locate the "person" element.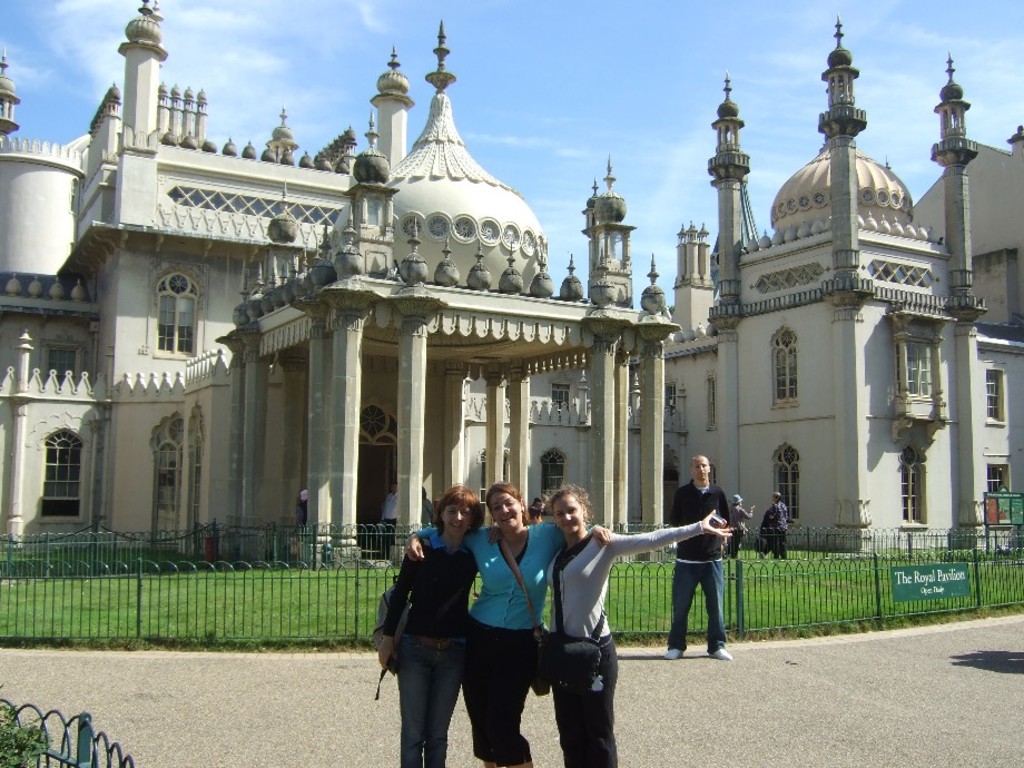
Element bbox: bbox=[542, 479, 733, 767].
